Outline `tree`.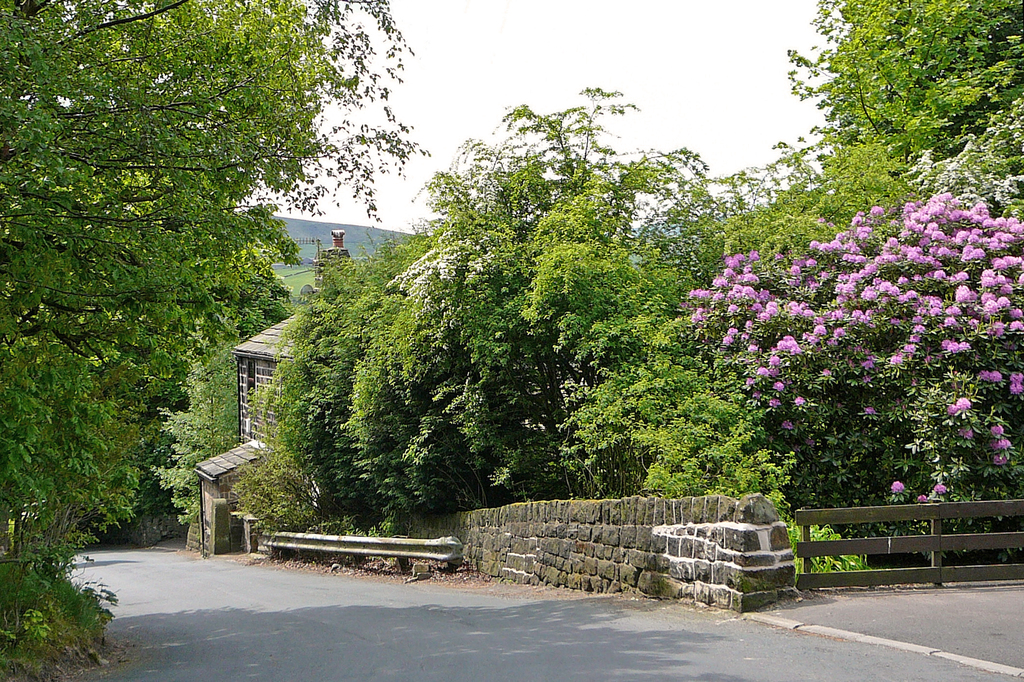
Outline: select_region(778, 0, 1023, 177).
